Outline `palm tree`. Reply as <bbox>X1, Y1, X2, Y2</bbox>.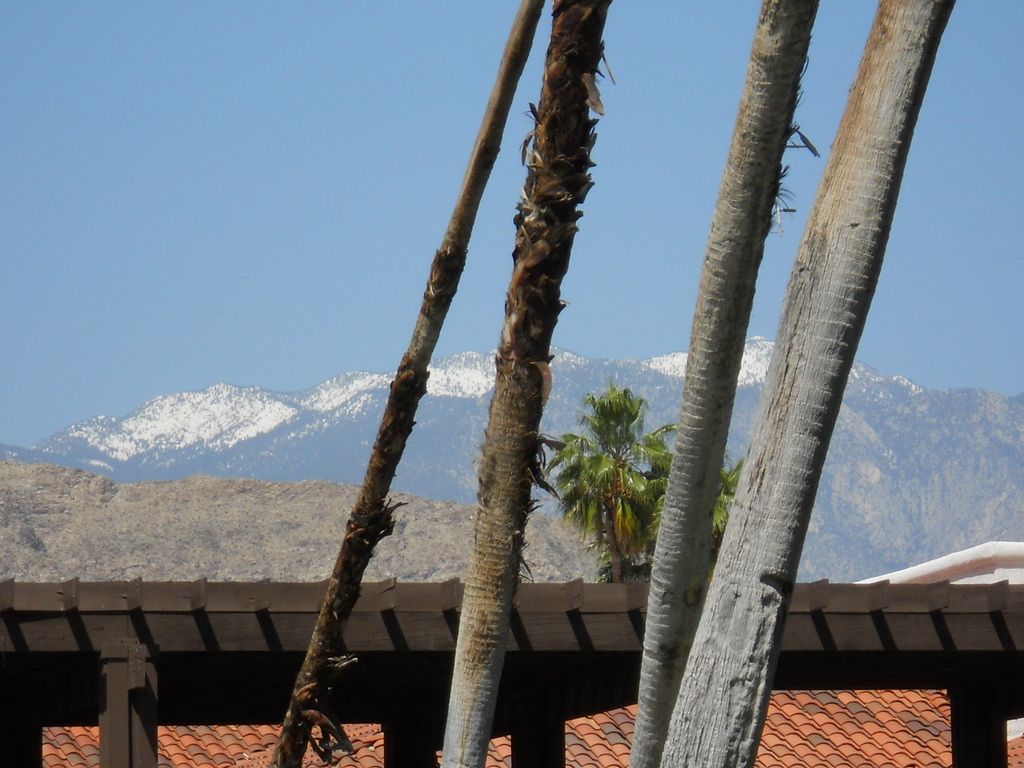
<bbox>549, 397, 669, 635</bbox>.
